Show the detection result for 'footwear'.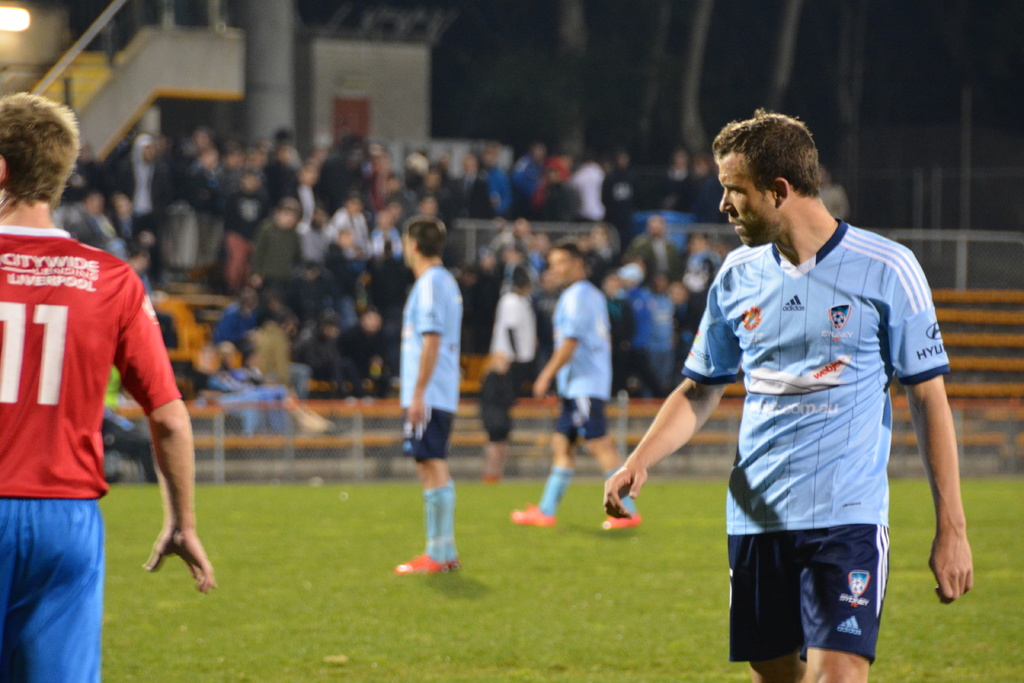
left=481, top=469, right=498, bottom=483.
